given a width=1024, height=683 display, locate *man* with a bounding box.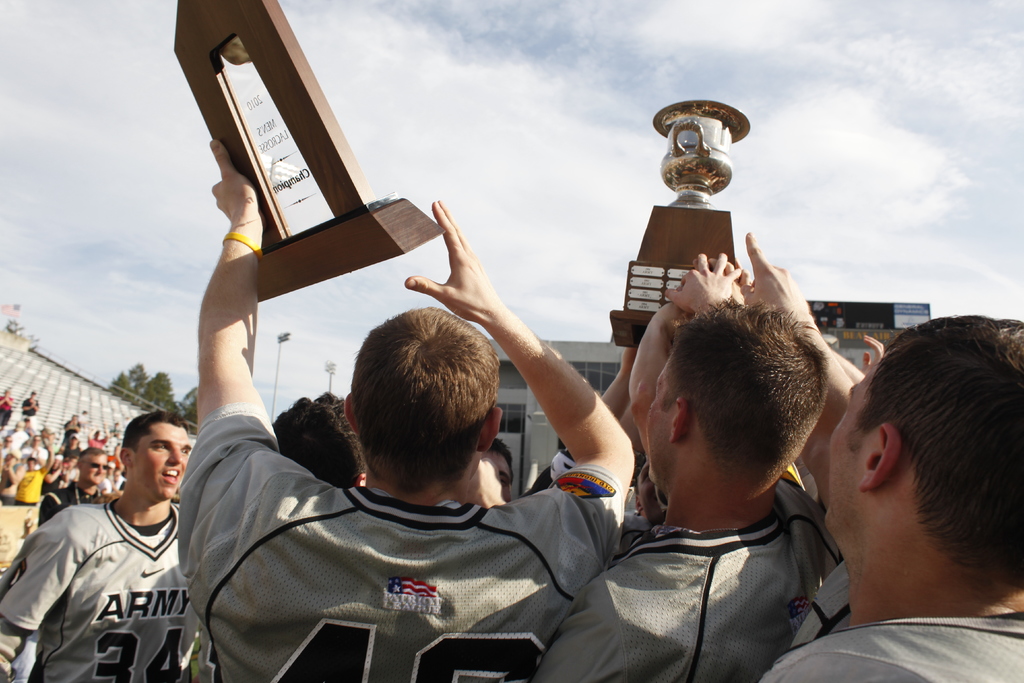
Located: l=38, t=465, r=68, b=504.
